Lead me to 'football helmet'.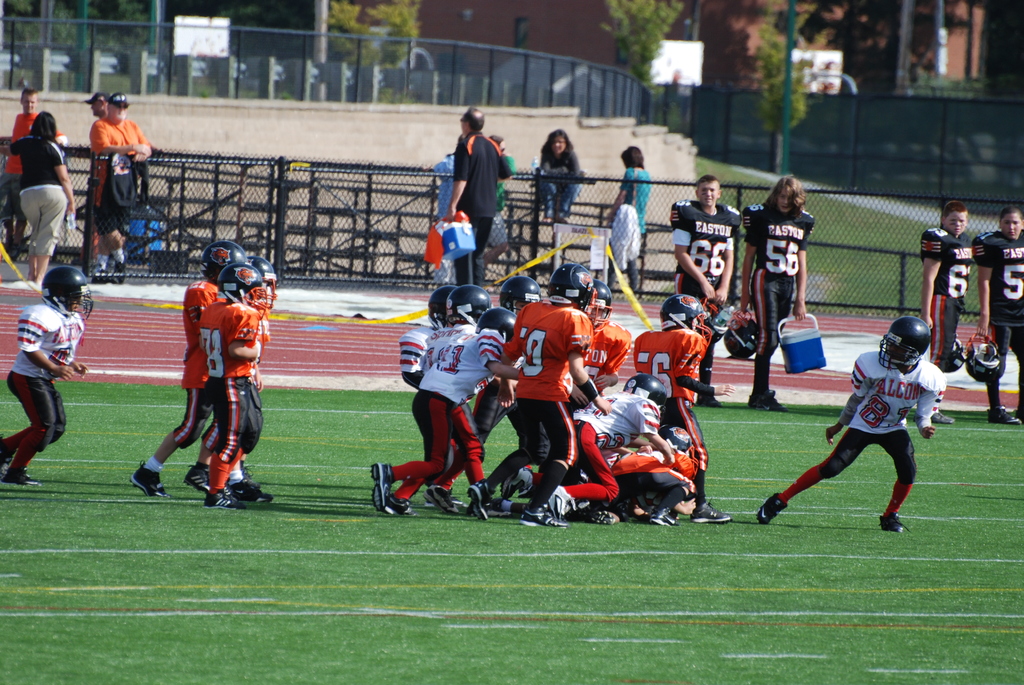
Lead to {"left": 200, "top": 239, "right": 250, "bottom": 285}.
